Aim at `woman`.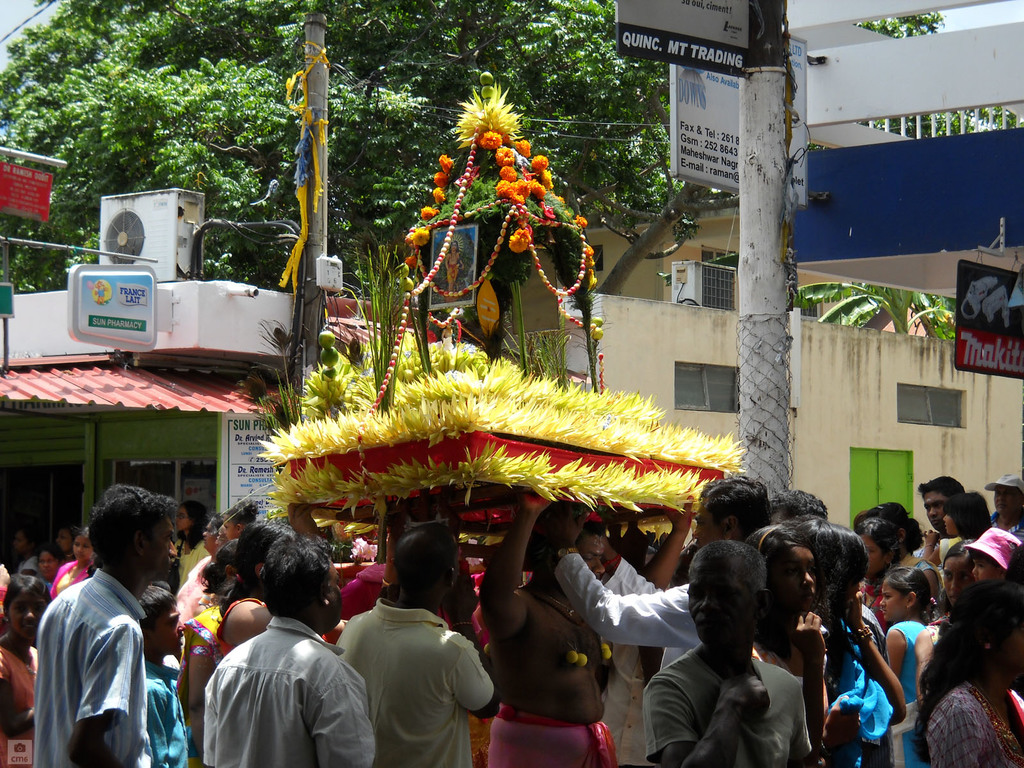
Aimed at 861, 522, 895, 636.
